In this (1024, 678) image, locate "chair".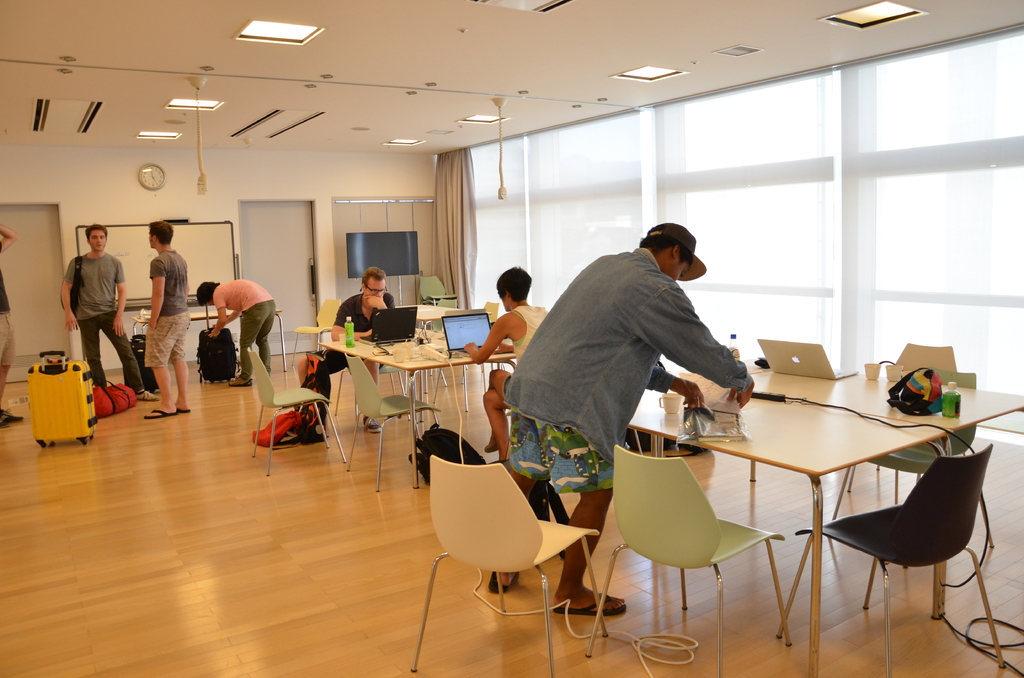
Bounding box: (left=875, top=343, right=955, bottom=471).
